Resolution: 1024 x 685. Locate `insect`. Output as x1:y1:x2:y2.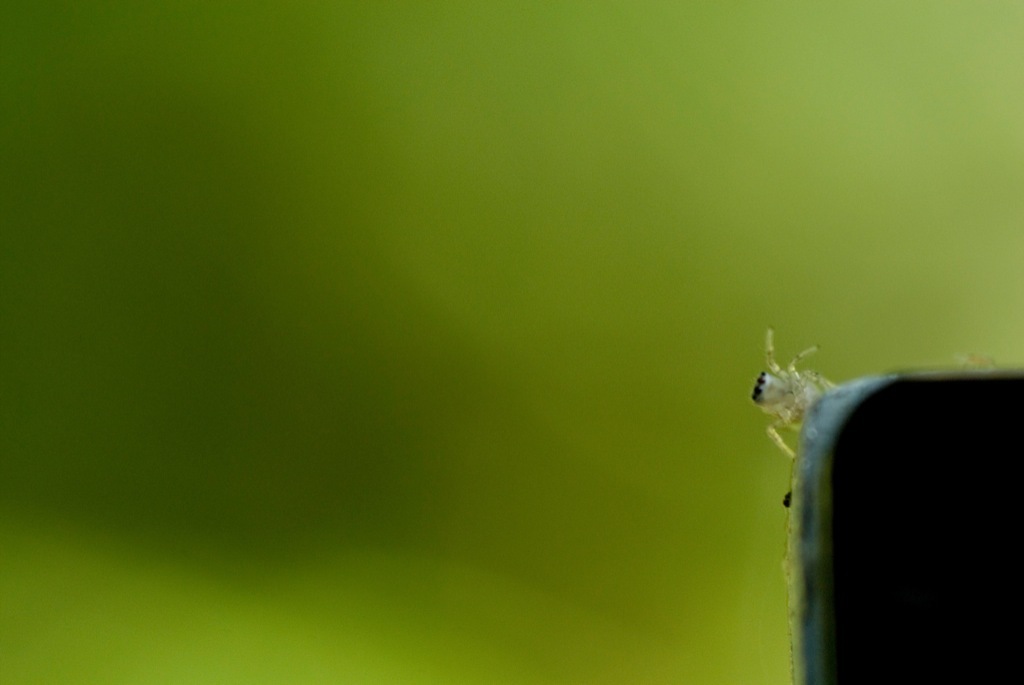
751:324:839:458.
